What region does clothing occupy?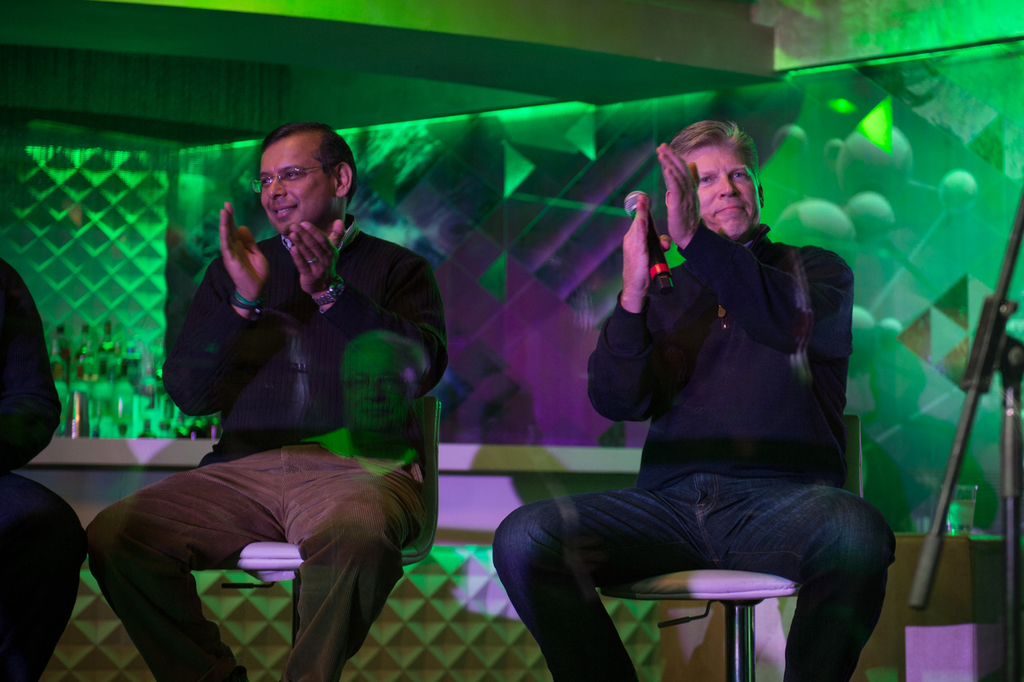
{"left": 0, "top": 252, "right": 84, "bottom": 681}.
